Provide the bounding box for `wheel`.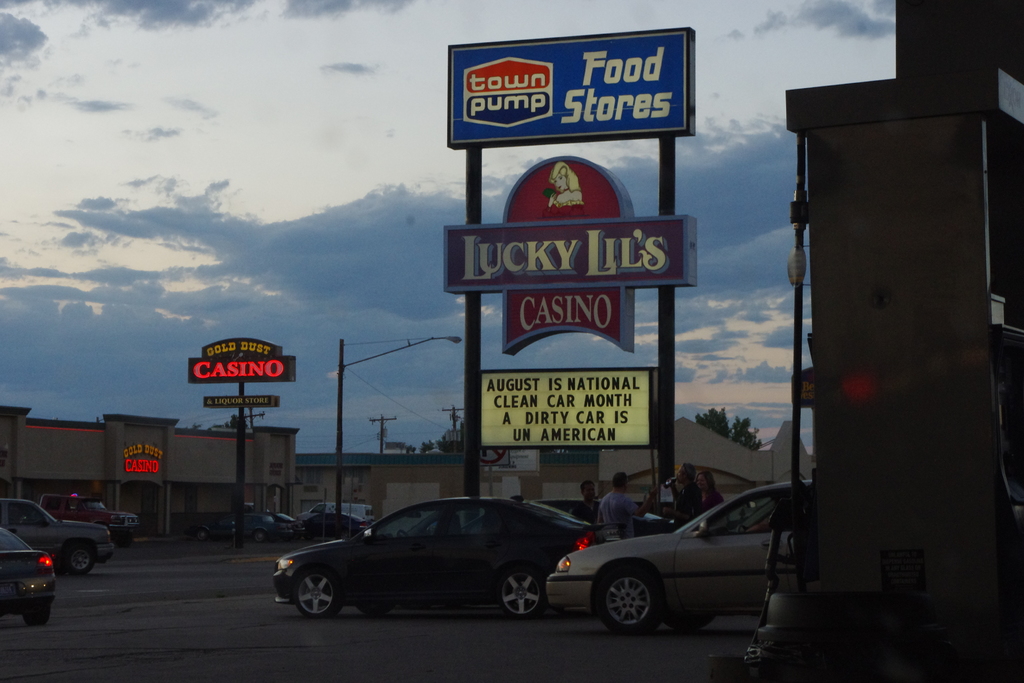
pyautogui.locateOnScreen(27, 607, 53, 629).
